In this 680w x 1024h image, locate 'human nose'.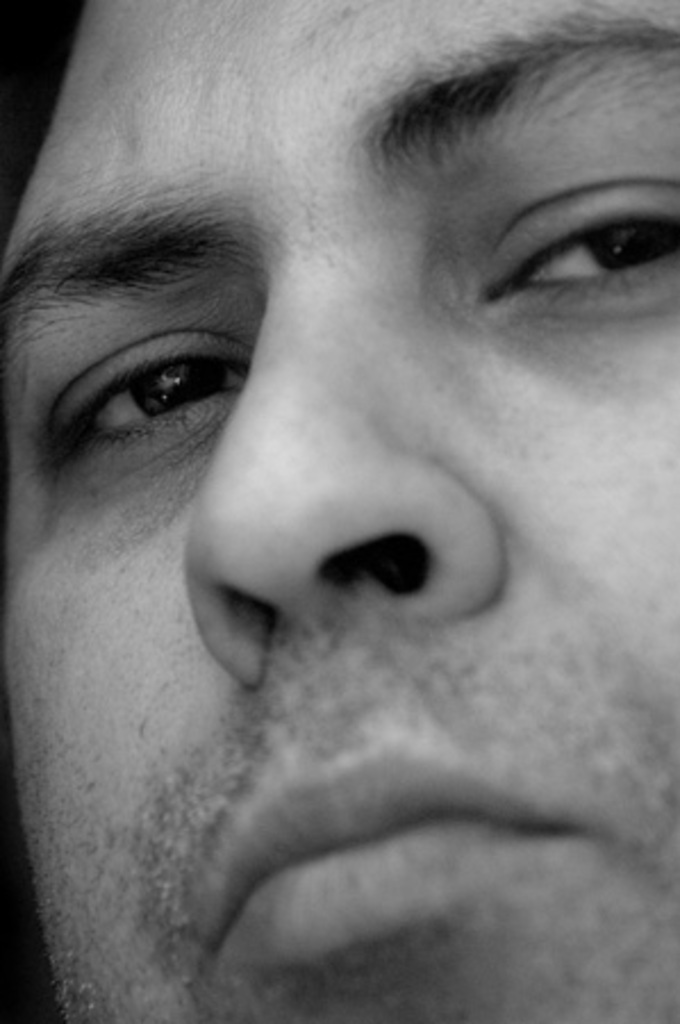
Bounding box: BBox(177, 282, 500, 689).
